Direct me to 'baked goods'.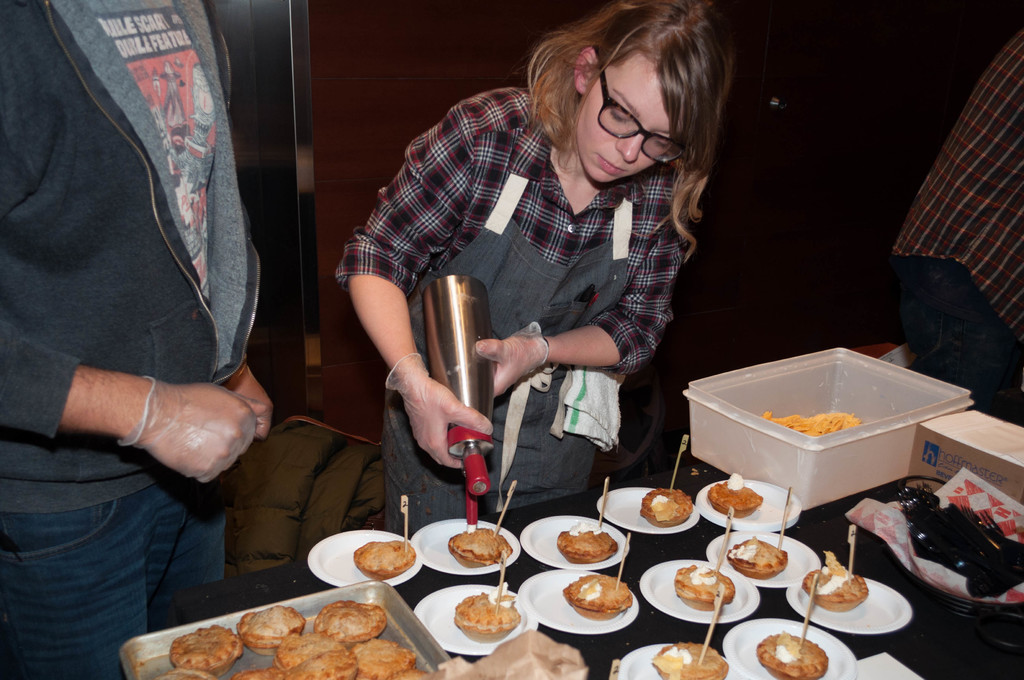
Direction: [669,564,735,609].
